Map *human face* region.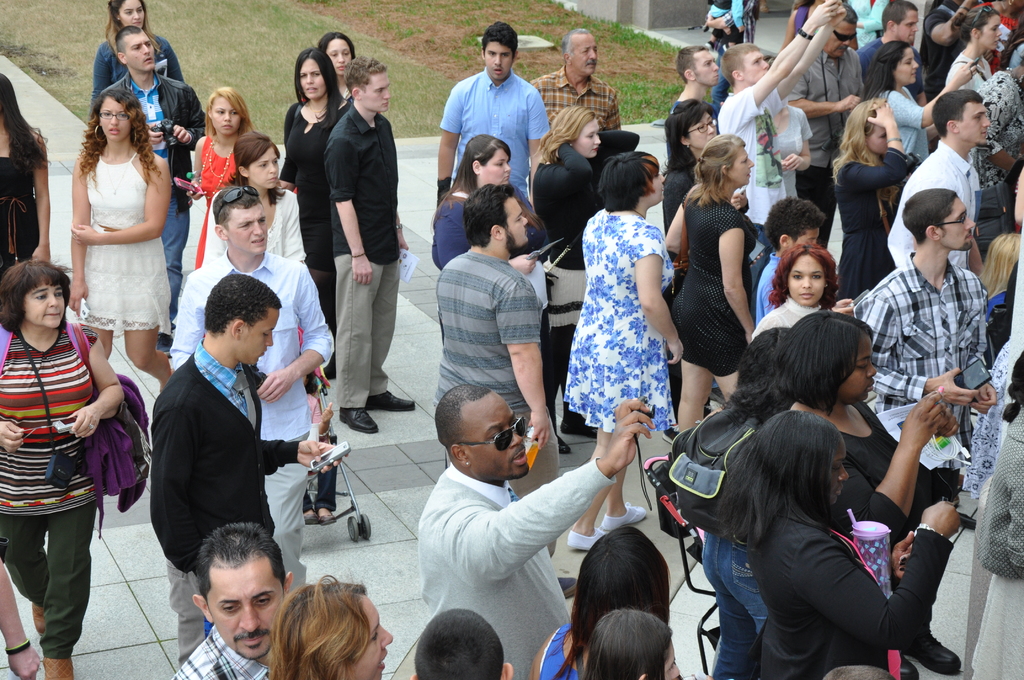
Mapped to left=579, top=118, right=600, bottom=147.
